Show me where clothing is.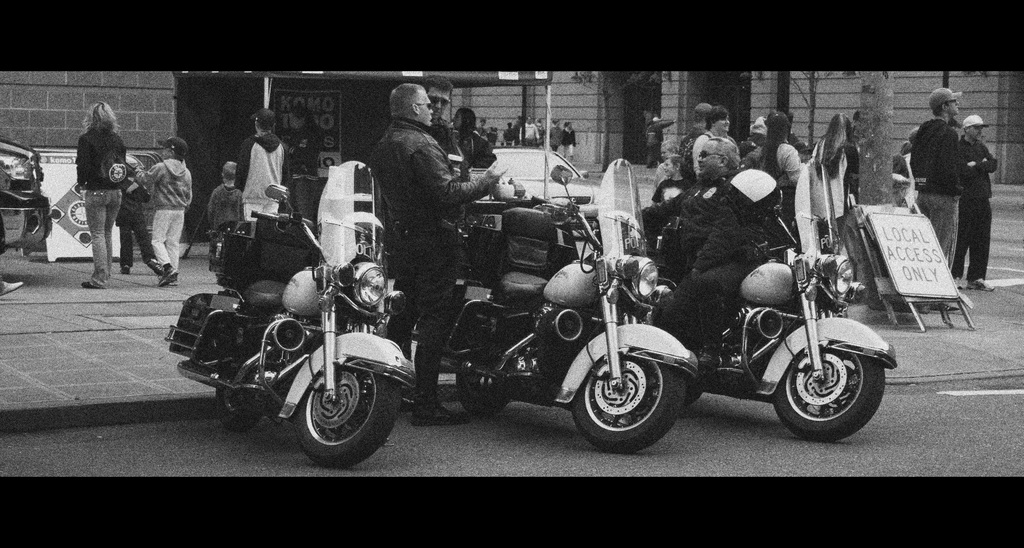
clothing is at <box>639,190,746,303</box>.
